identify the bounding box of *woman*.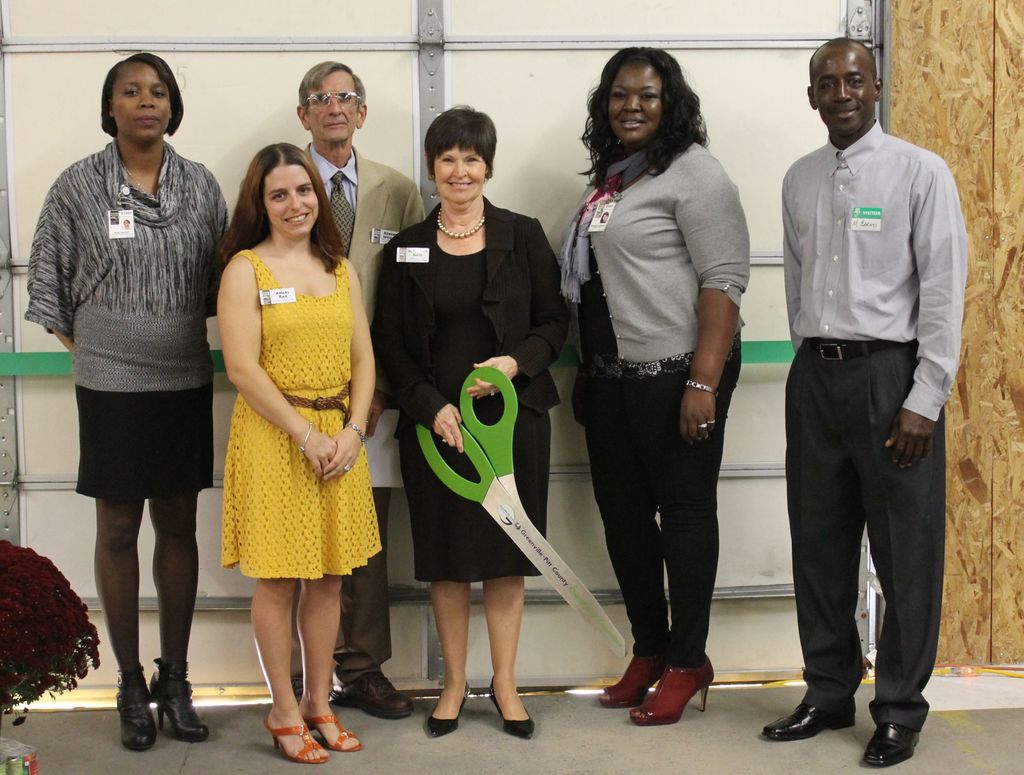
crop(557, 55, 755, 726).
